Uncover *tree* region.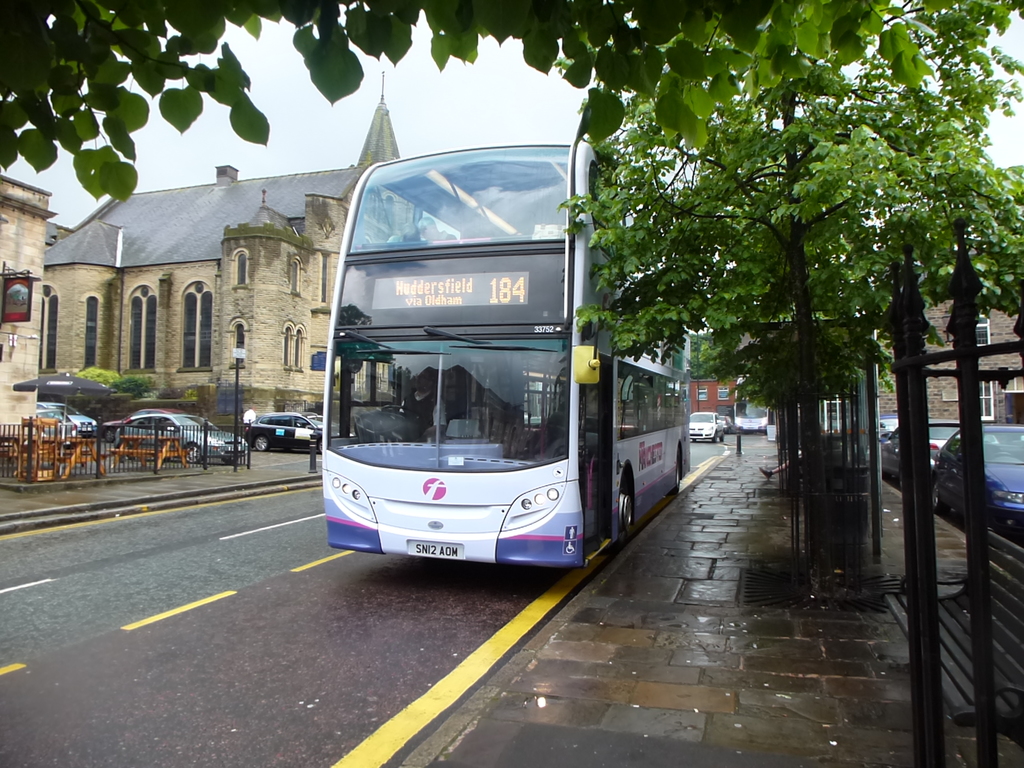
Uncovered: (565,36,995,469).
